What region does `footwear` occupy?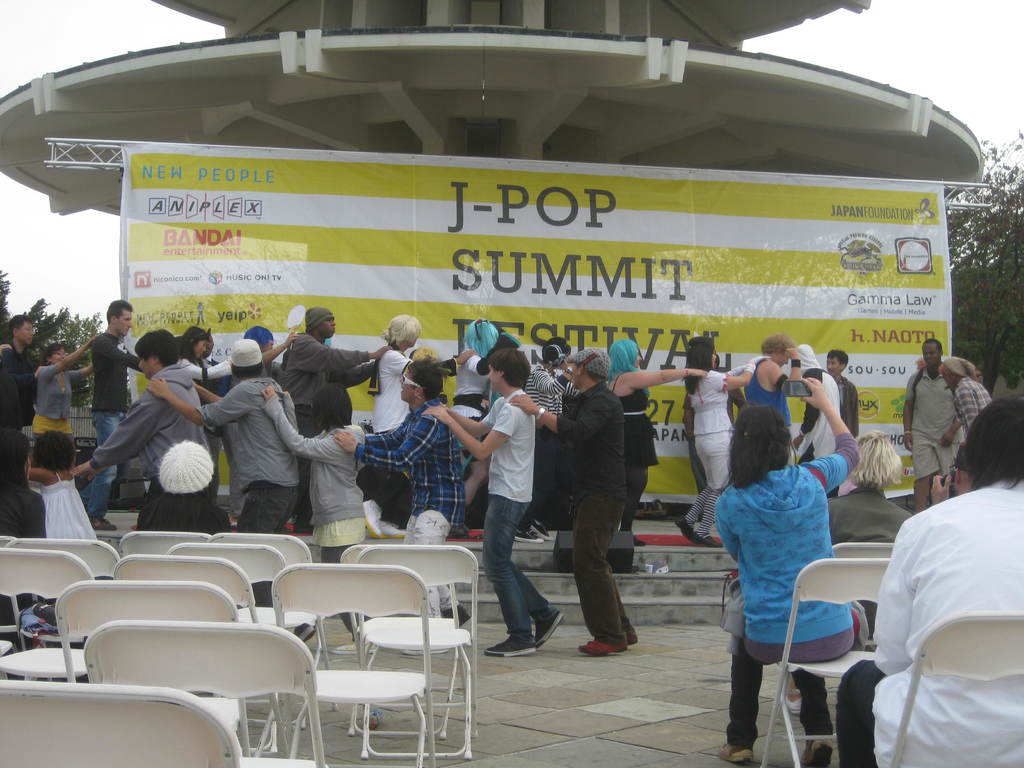
676 515 692 542.
